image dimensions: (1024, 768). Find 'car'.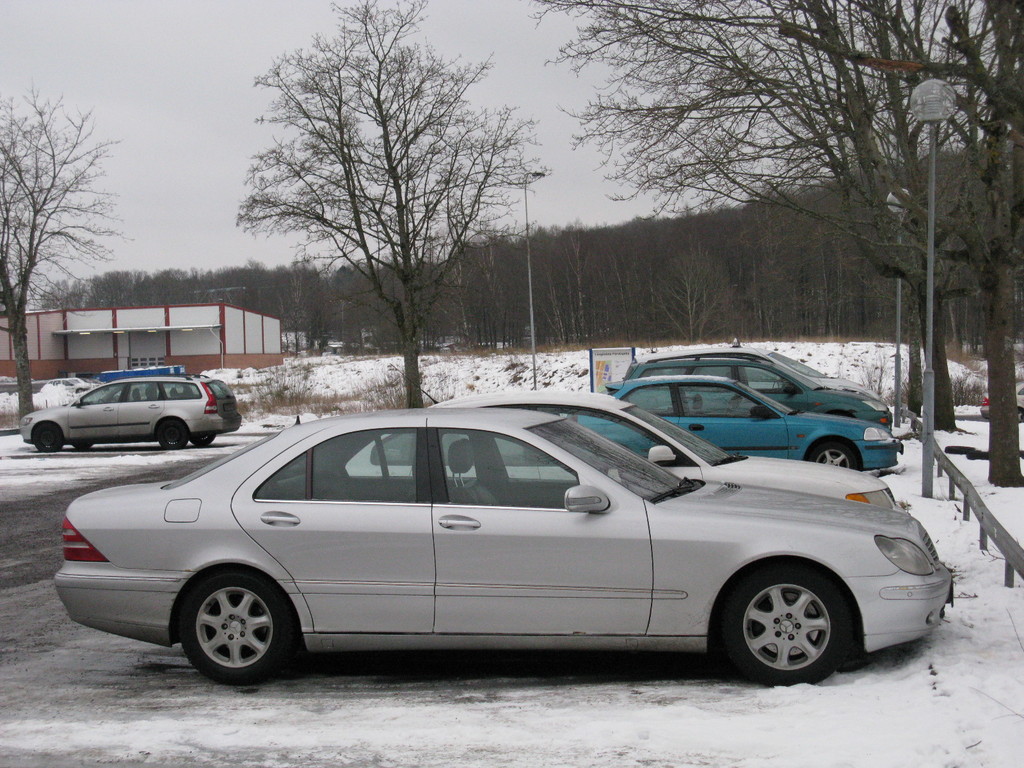
bbox(17, 372, 245, 451).
